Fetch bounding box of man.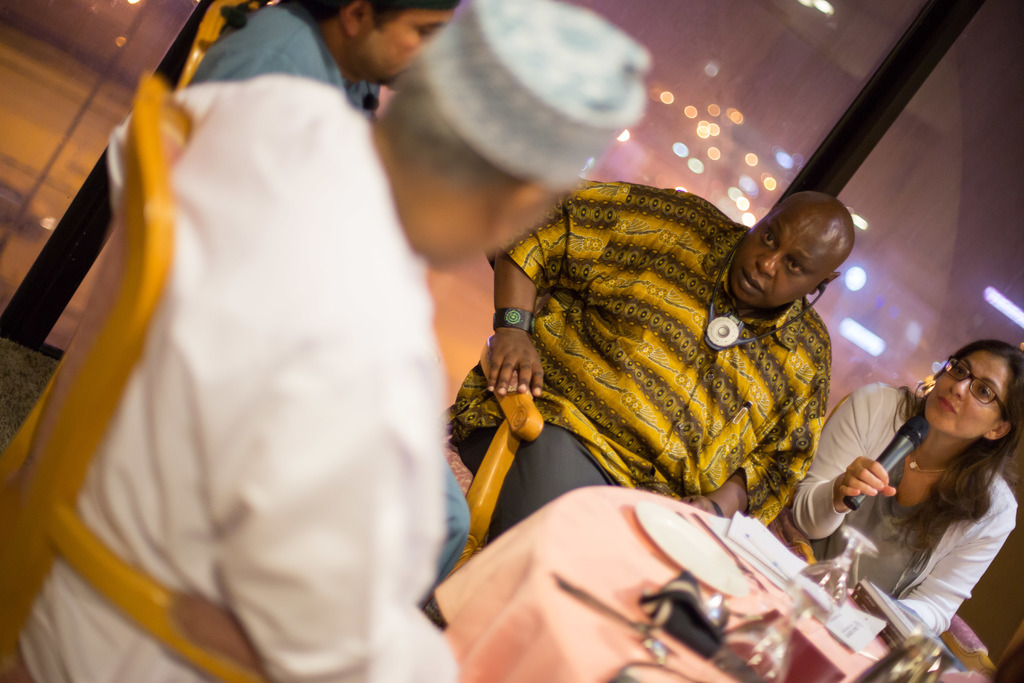
Bbox: 441 185 856 551.
